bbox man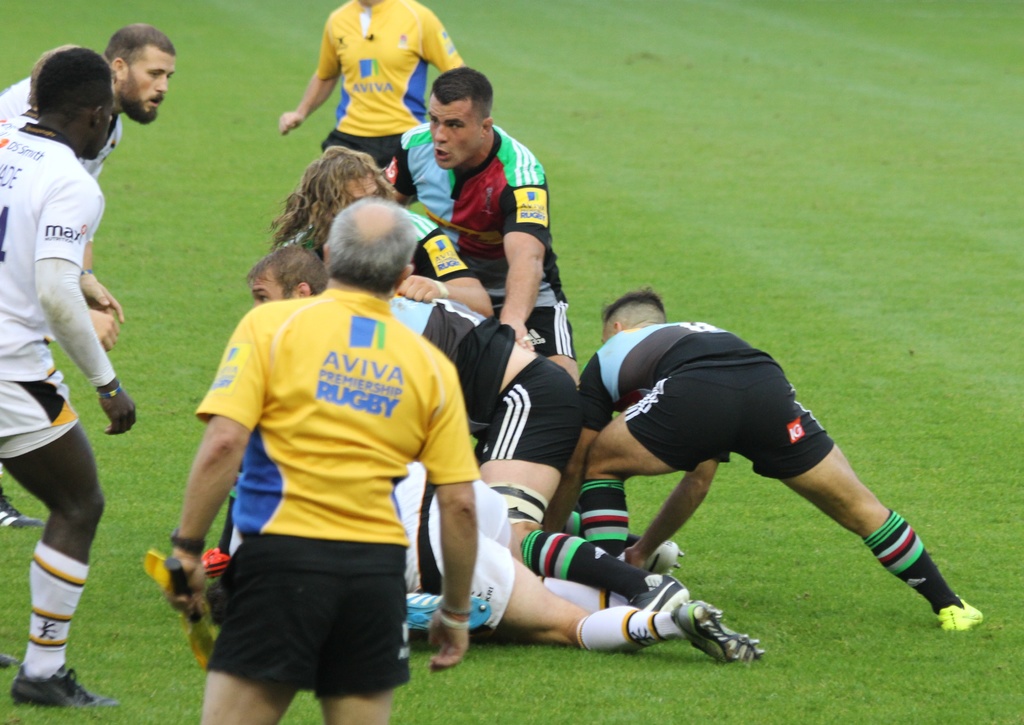
box(0, 51, 129, 710)
